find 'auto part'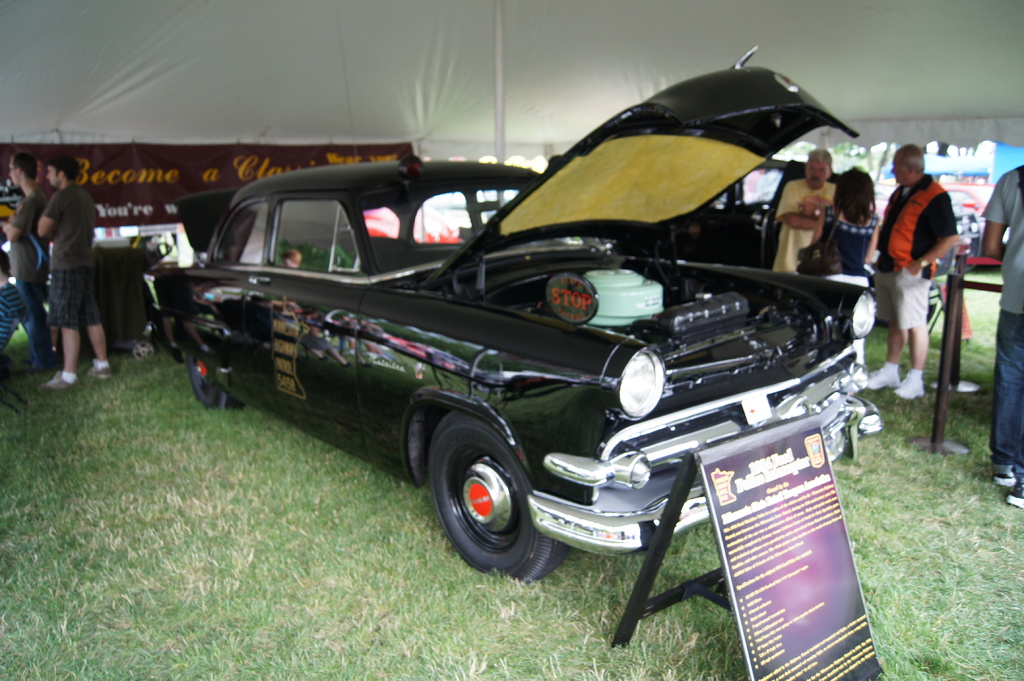
x1=428 y1=406 x2=560 y2=585
